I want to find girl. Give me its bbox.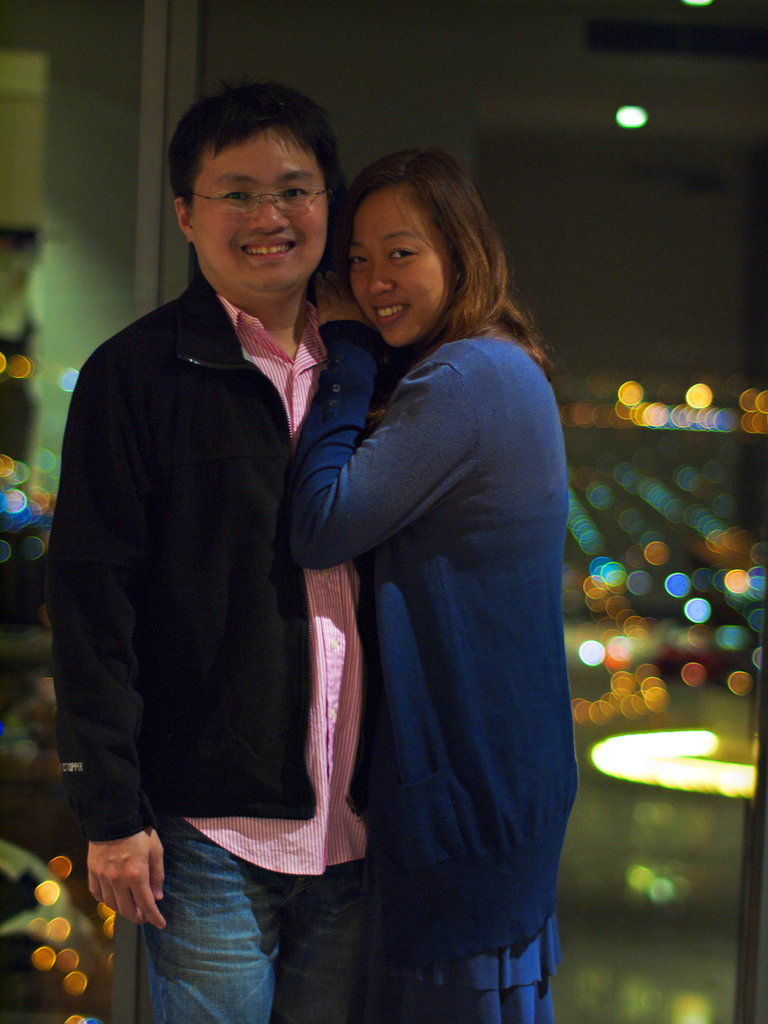
select_region(278, 147, 580, 1023).
